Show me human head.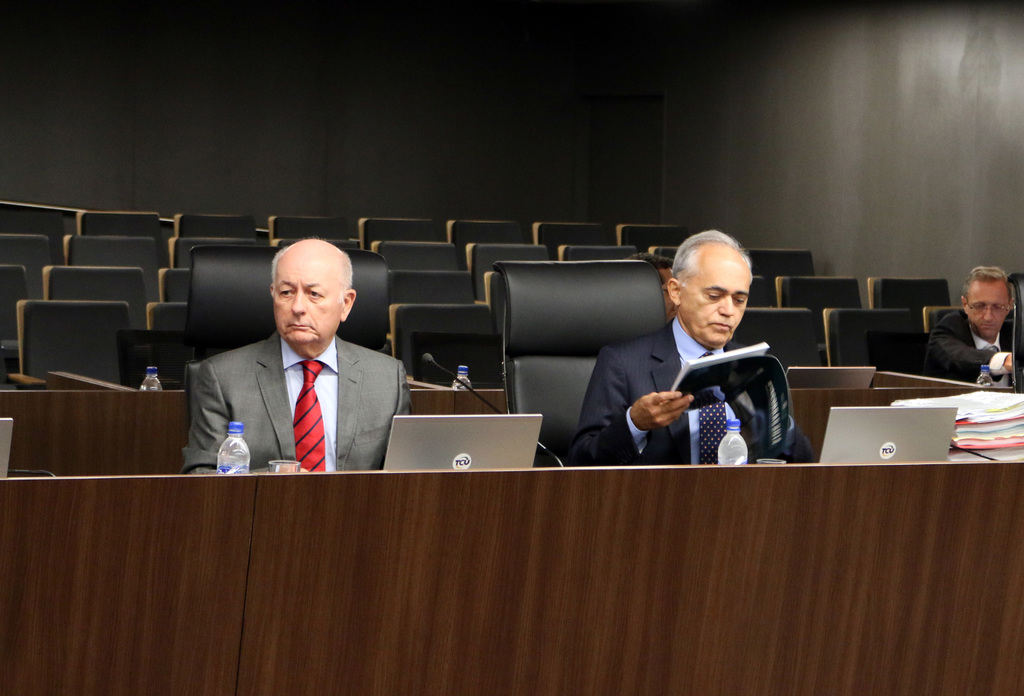
human head is here: bbox=[961, 264, 1017, 334].
